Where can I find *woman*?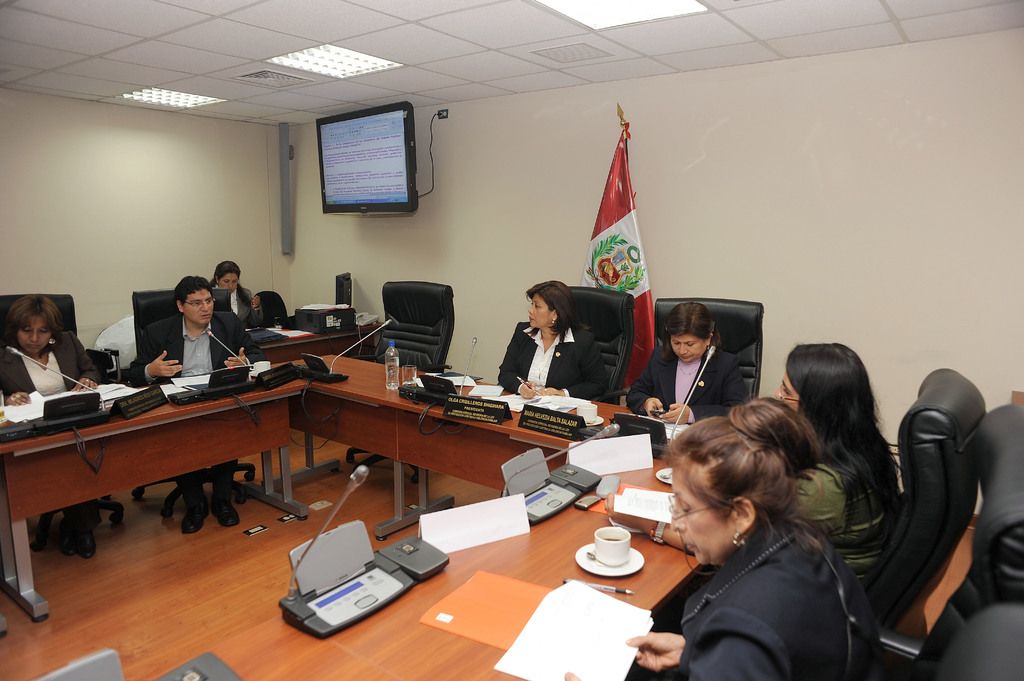
You can find it at pyautogui.locateOnScreen(563, 398, 851, 680).
